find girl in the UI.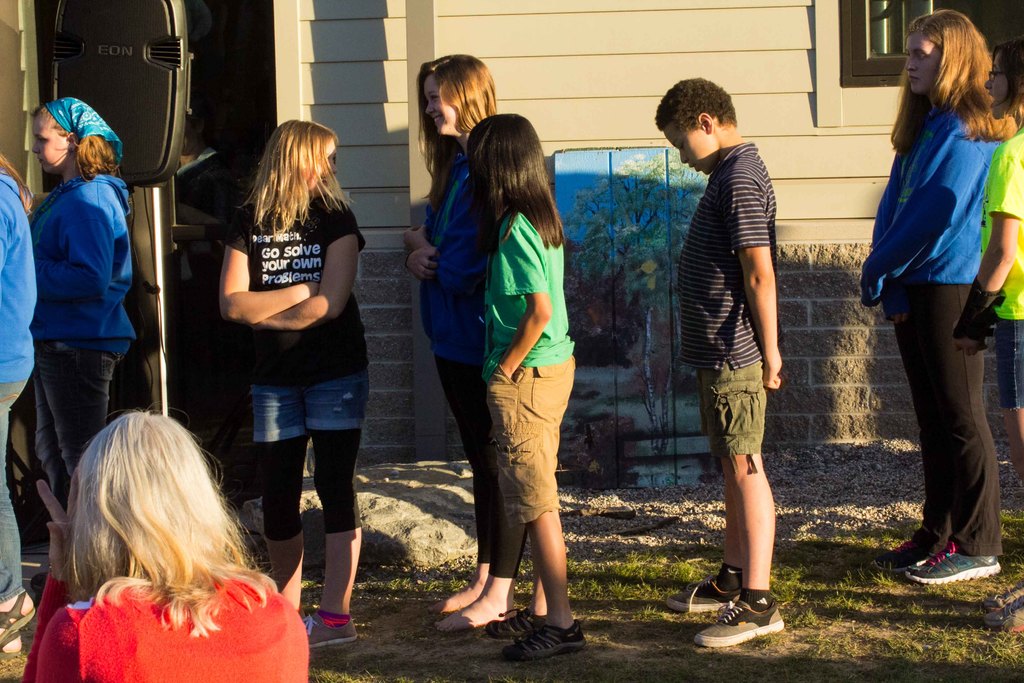
UI element at (26, 95, 135, 506).
